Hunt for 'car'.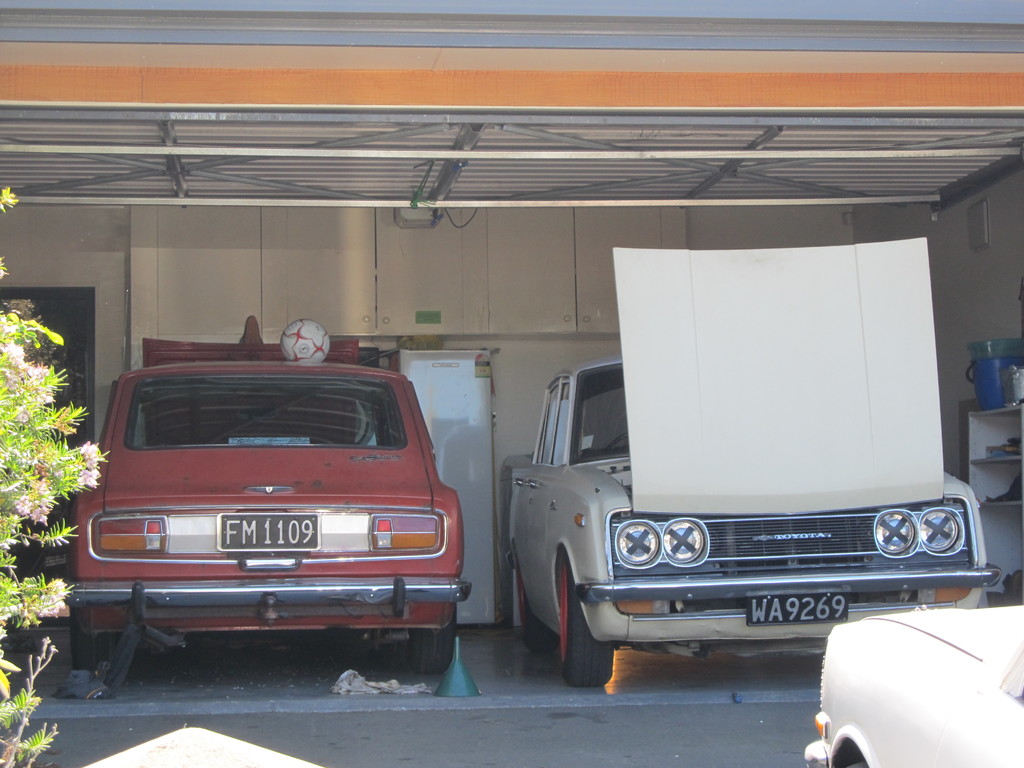
Hunted down at box(59, 362, 489, 717).
